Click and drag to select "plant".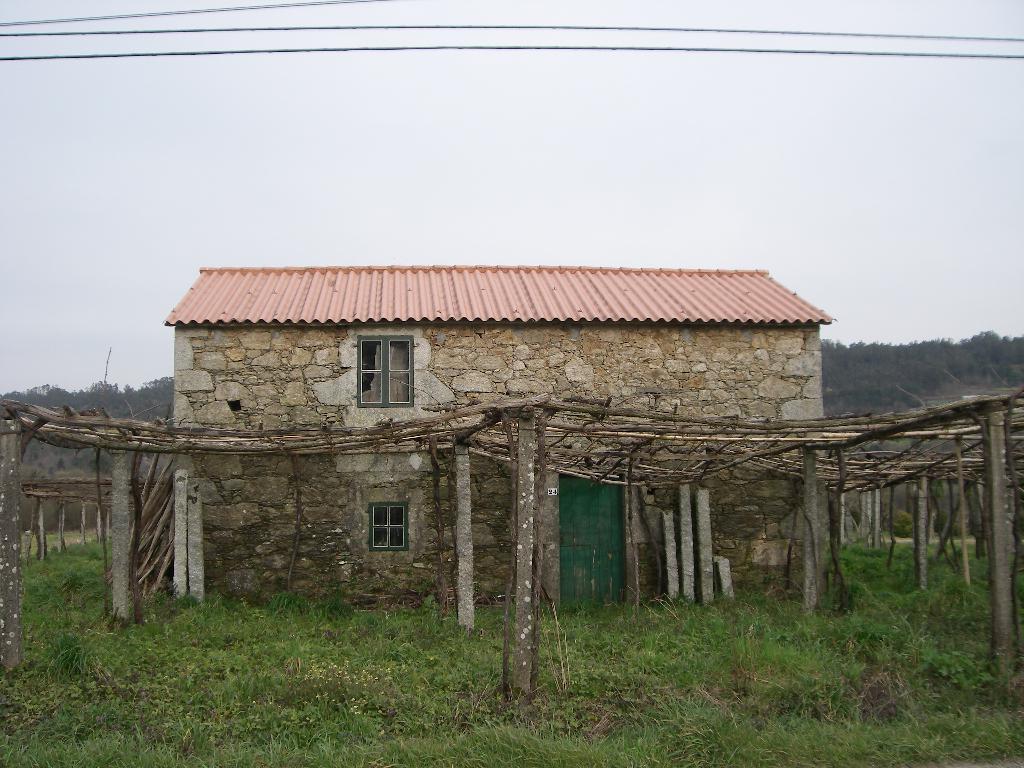
Selection: <bbox>919, 651, 993, 698</bbox>.
